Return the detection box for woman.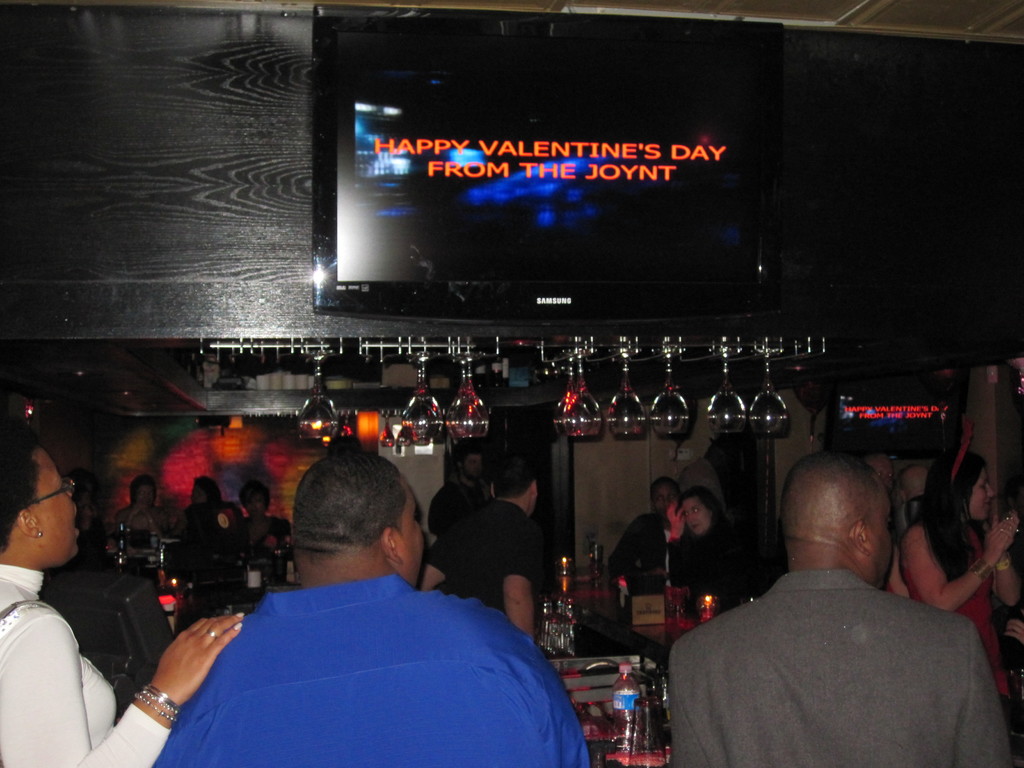
bbox=(120, 481, 173, 542).
